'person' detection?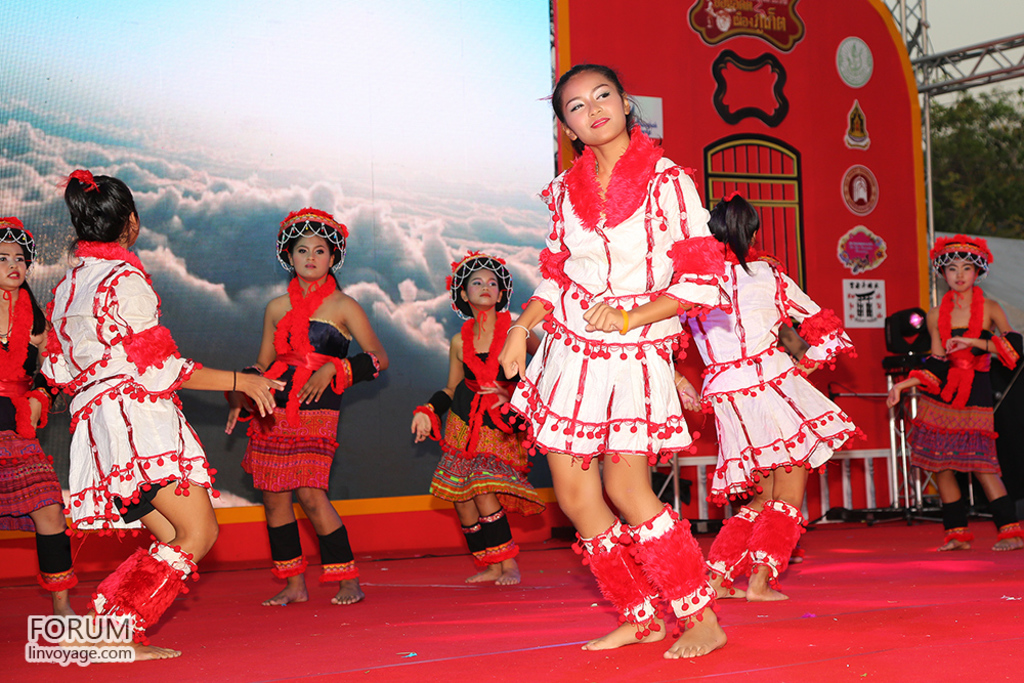
left=912, top=234, right=1008, bottom=553
